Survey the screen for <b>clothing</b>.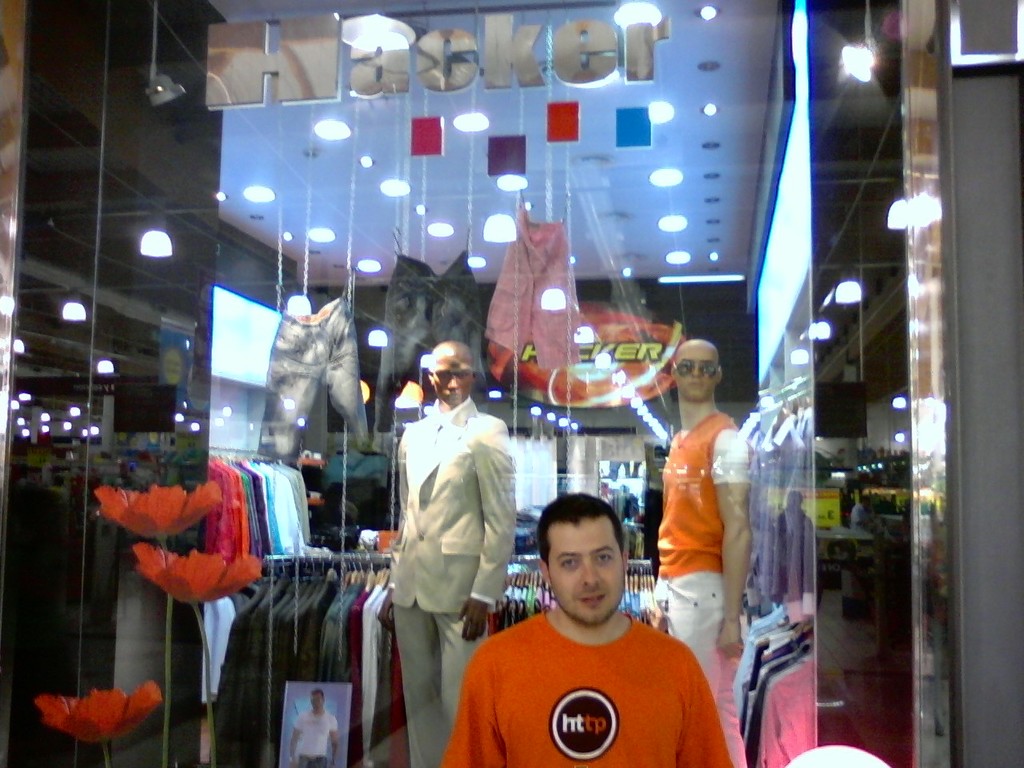
Survey found: select_region(389, 394, 515, 767).
